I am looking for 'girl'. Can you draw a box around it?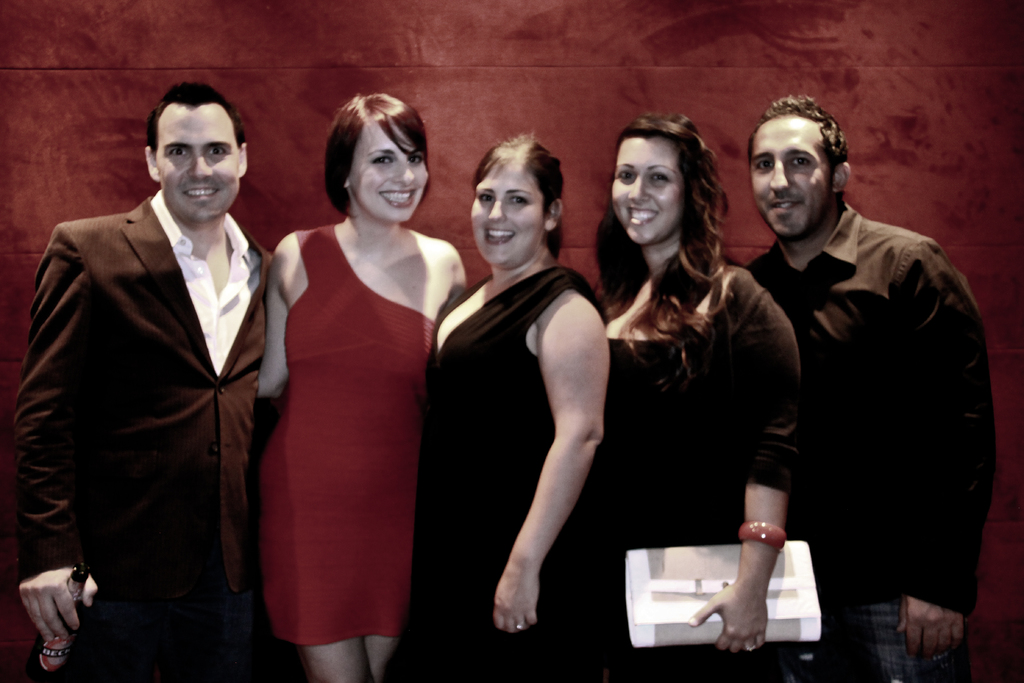
Sure, the bounding box is region(251, 94, 468, 682).
